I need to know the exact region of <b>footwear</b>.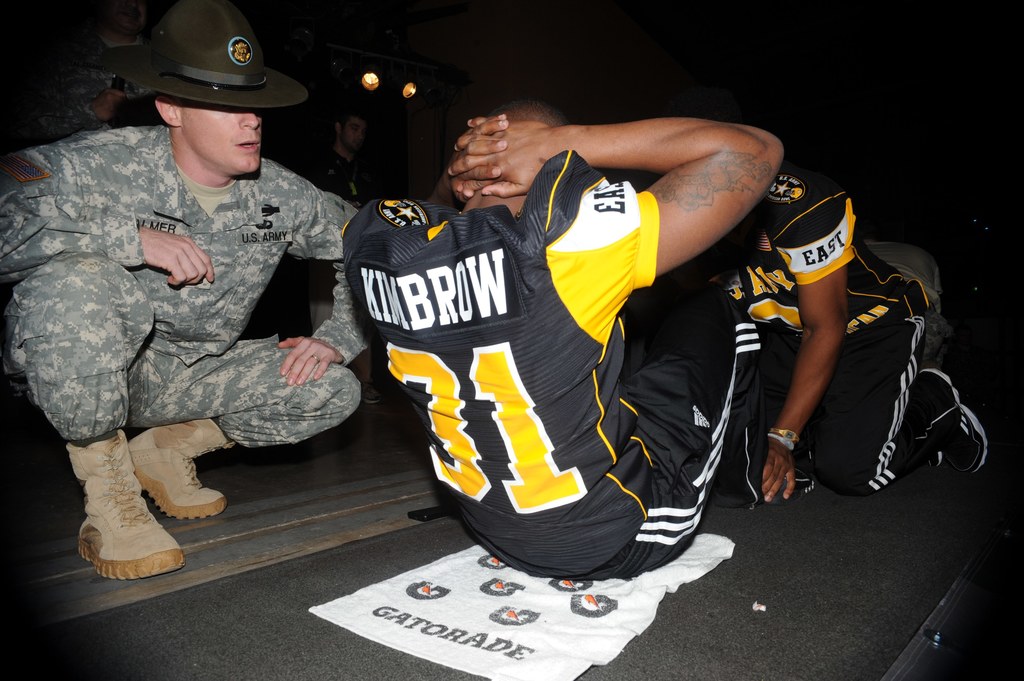
Region: bbox=(79, 428, 188, 577).
